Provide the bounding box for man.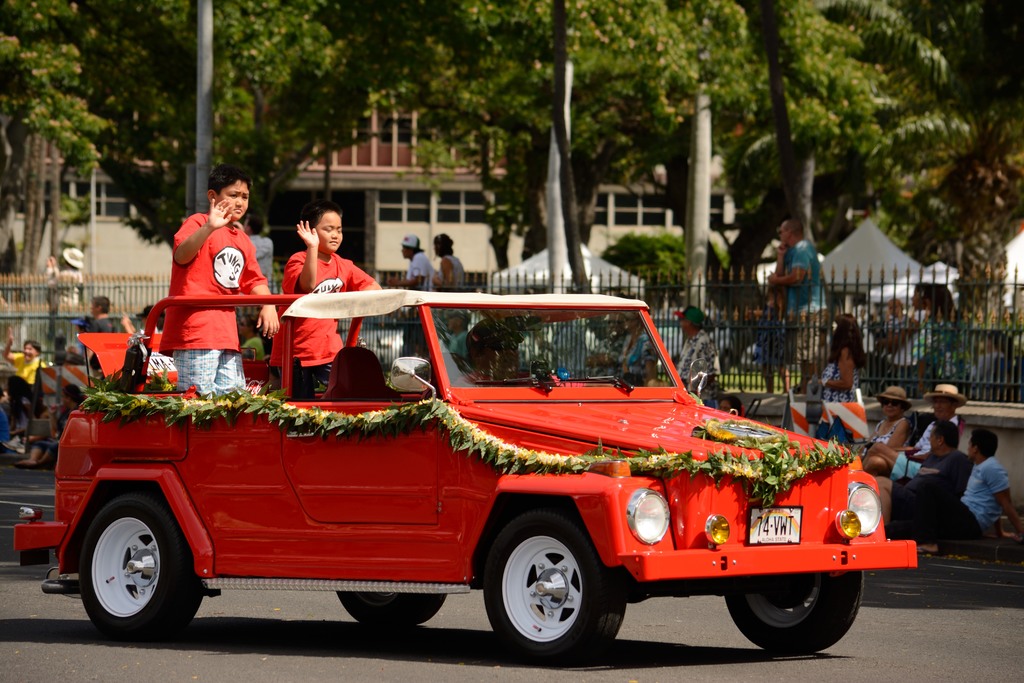
Rect(916, 431, 1023, 543).
